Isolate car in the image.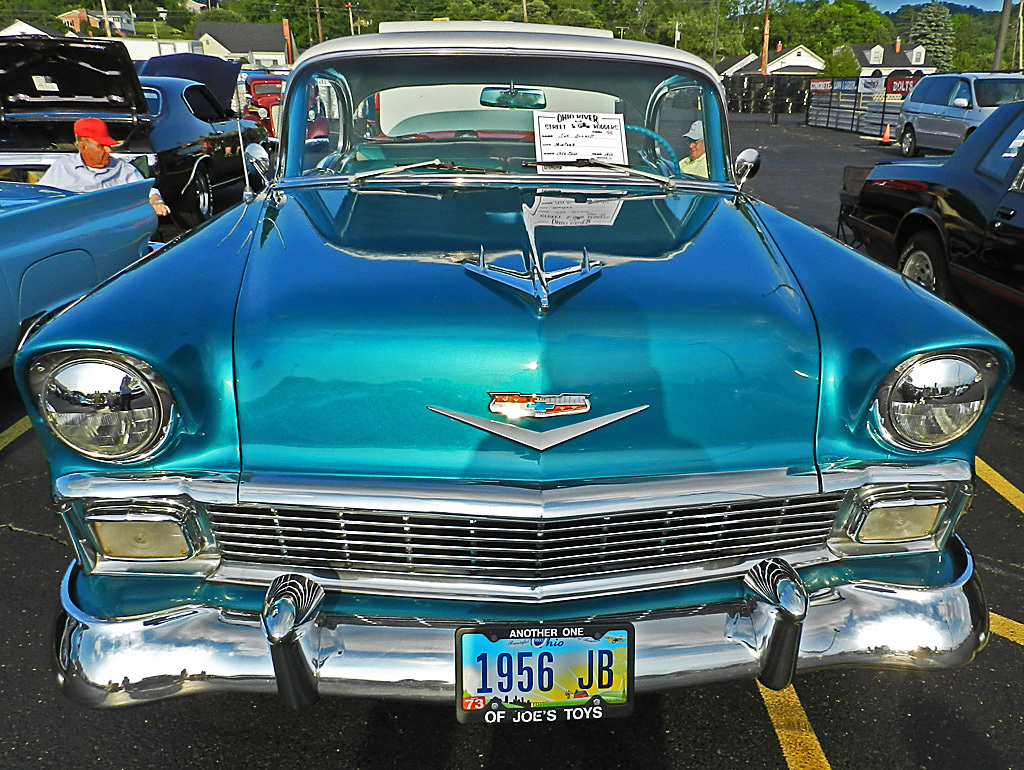
Isolated region: region(896, 71, 1023, 163).
